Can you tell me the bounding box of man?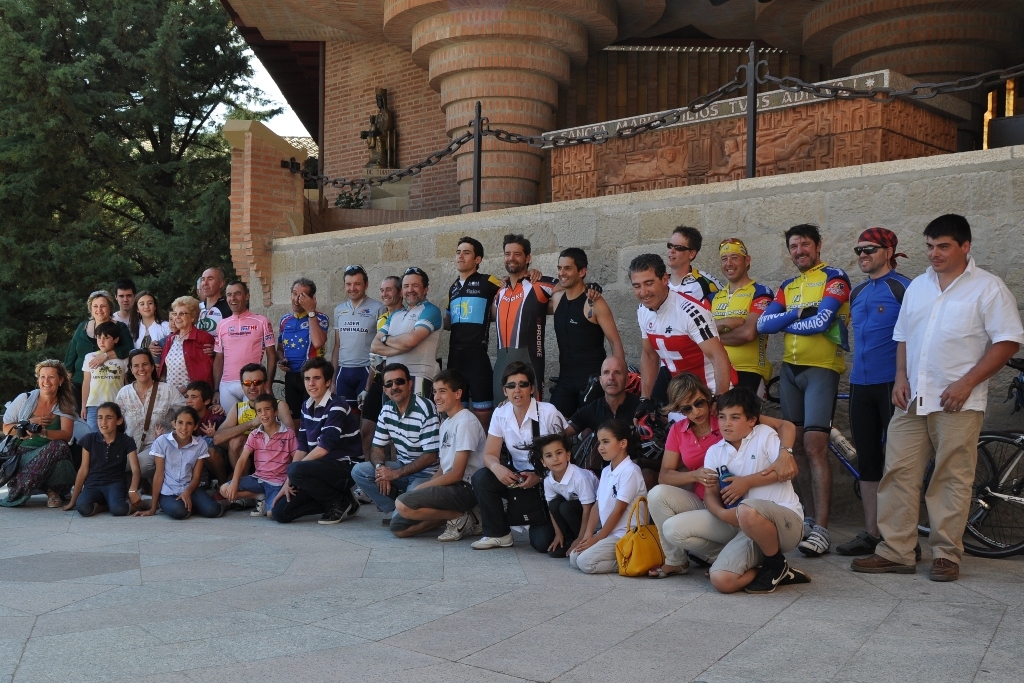
{"left": 392, "top": 368, "right": 488, "bottom": 546}.
